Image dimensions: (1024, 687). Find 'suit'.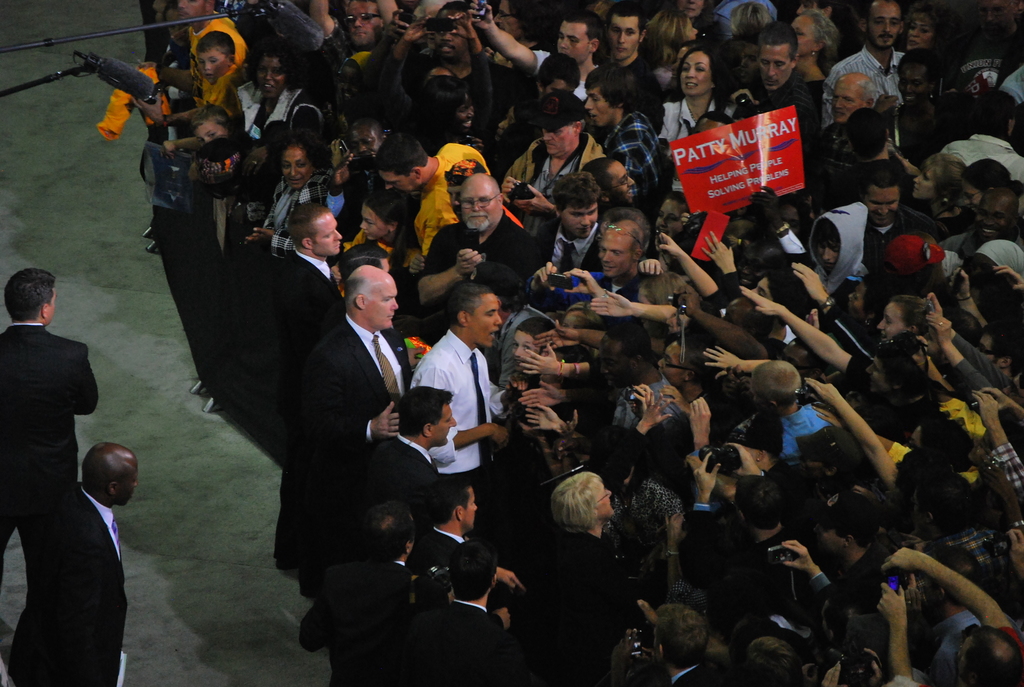
pyautogui.locateOnScreen(413, 595, 515, 686).
